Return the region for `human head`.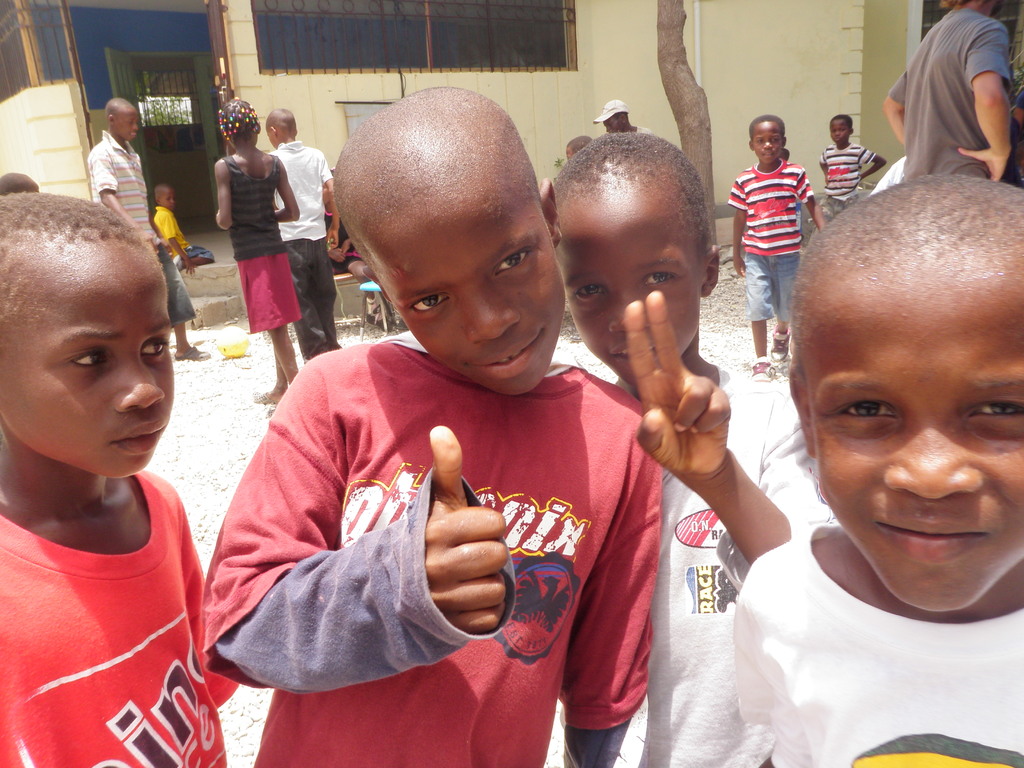
<bbox>791, 175, 1023, 612</bbox>.
